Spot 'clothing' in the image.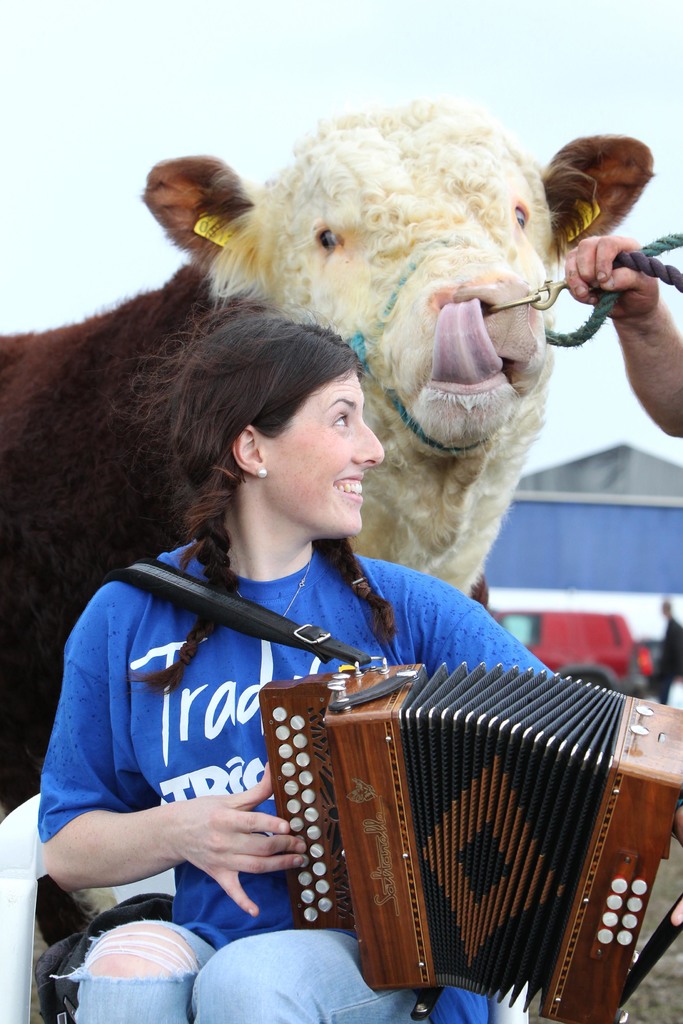
'clothing' found at bbox(69, 369, 609, 1000).
